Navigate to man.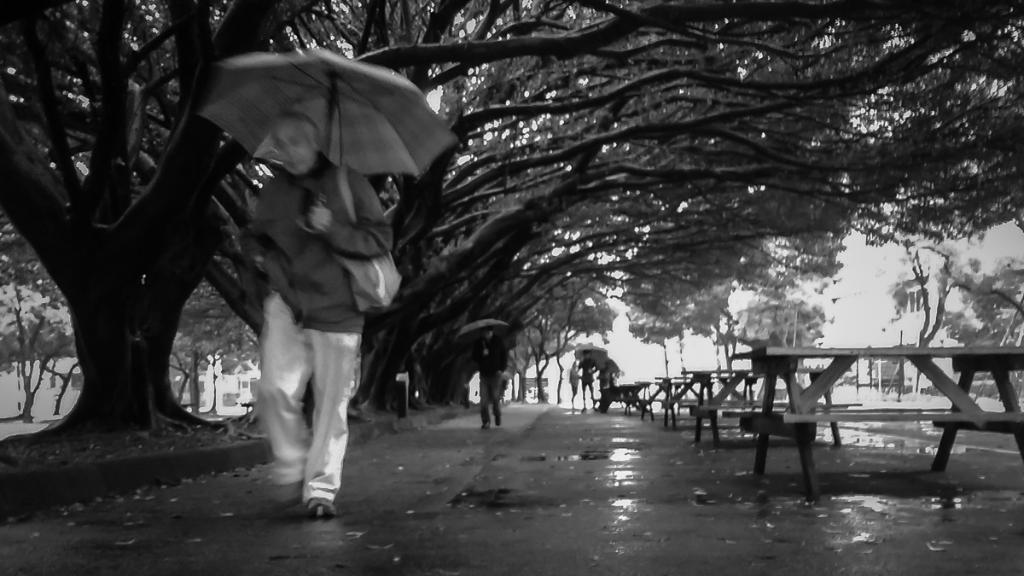
Navigation target: 478:329:514:431.
